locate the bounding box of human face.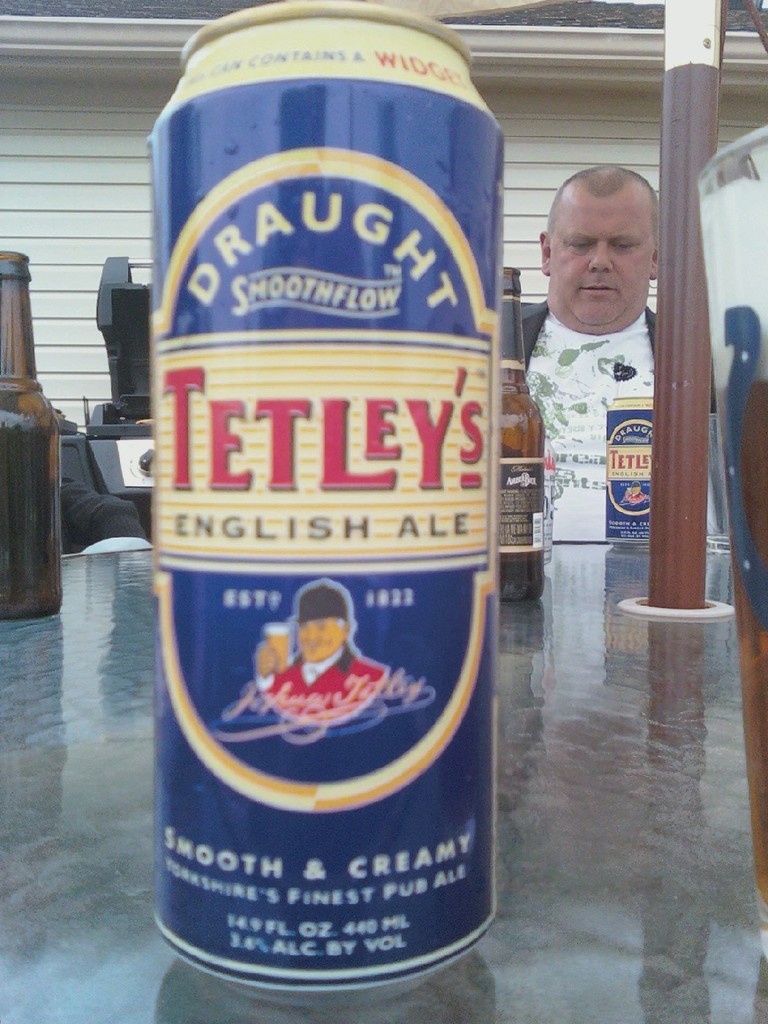
Bounding box: [x1=553, y1=185, x2=660, y2=330].
